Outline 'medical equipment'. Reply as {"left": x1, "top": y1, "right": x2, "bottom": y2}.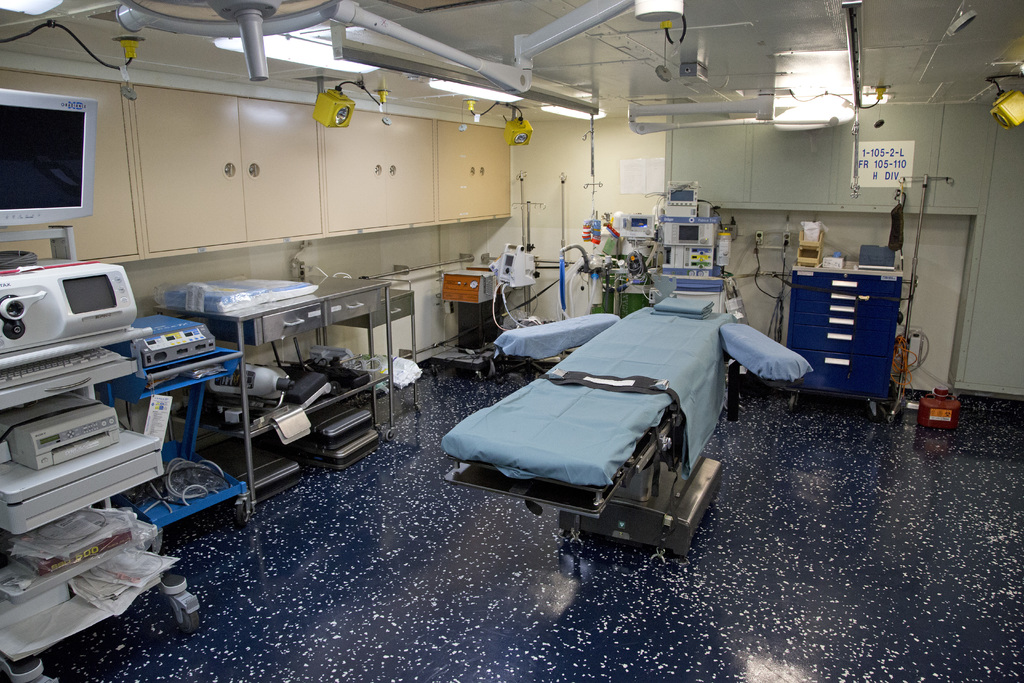
{"left": 310, "top": 76, "right": 391, "bottom": 133}.
